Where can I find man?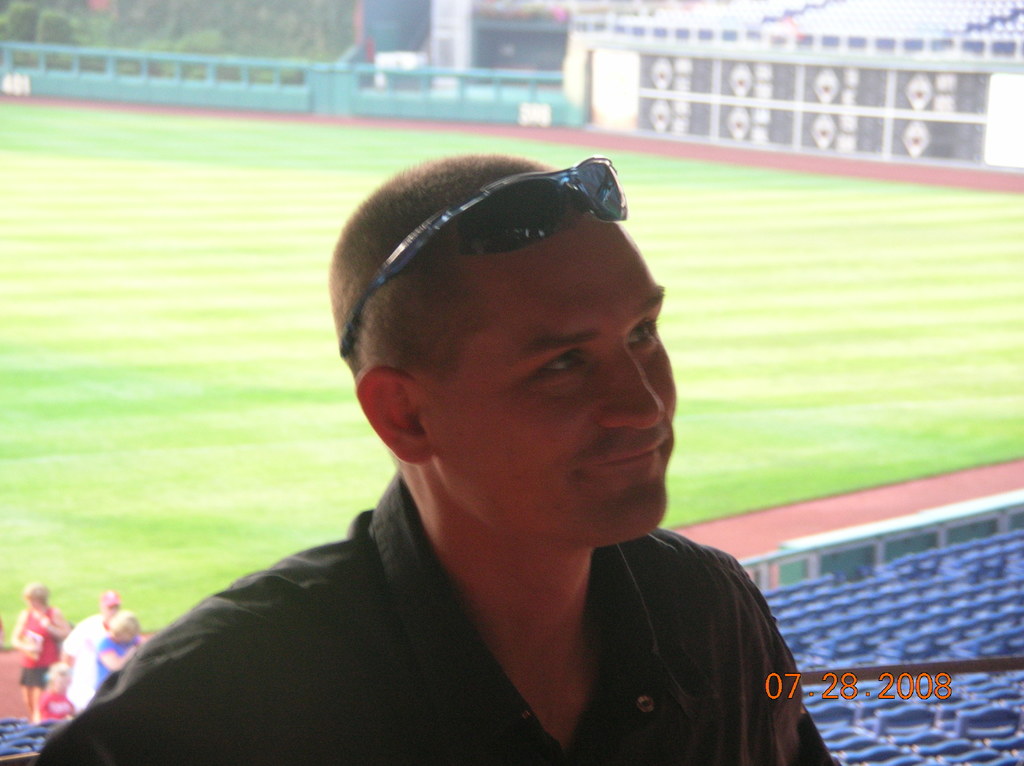
You can find it at (65, 587, 129, 722).
